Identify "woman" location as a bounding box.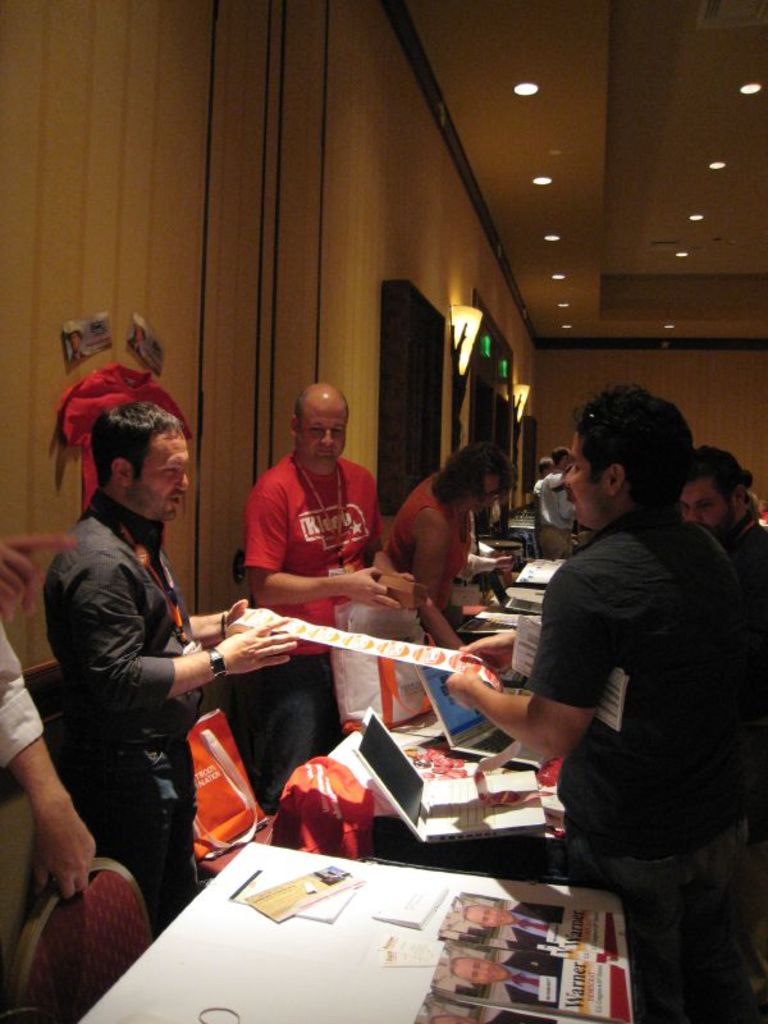
<bbox>379, 443, 518, 648</bbox>.
